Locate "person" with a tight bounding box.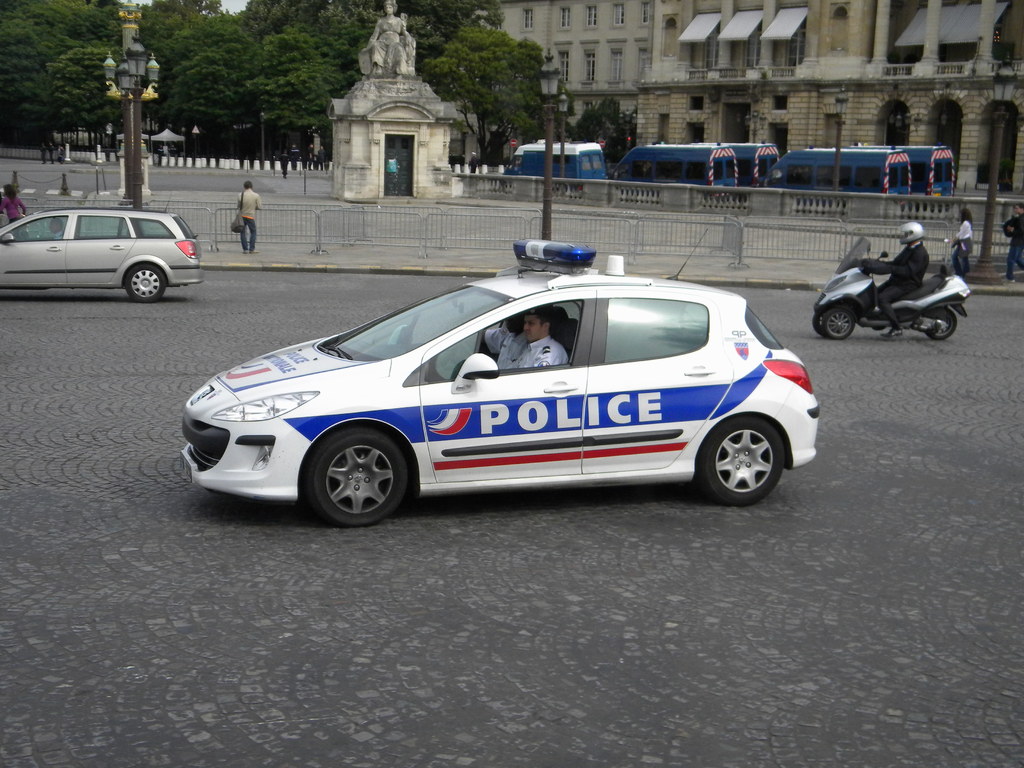
box=[0, 183, 26, 221].
